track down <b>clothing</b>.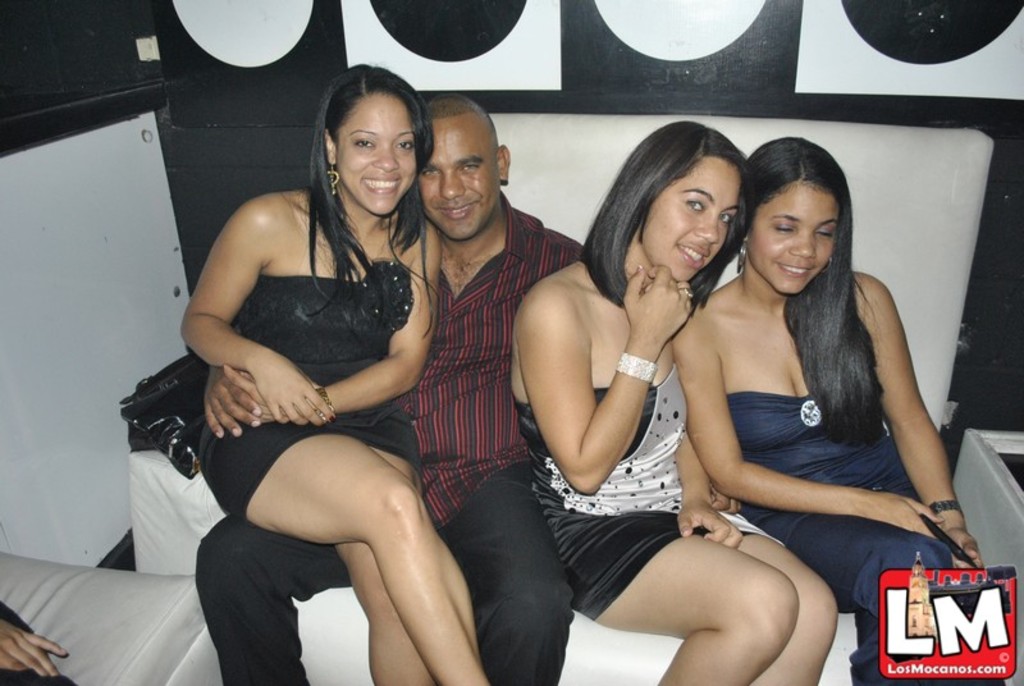
Tracked to region(719, 387, 1001, 685).
